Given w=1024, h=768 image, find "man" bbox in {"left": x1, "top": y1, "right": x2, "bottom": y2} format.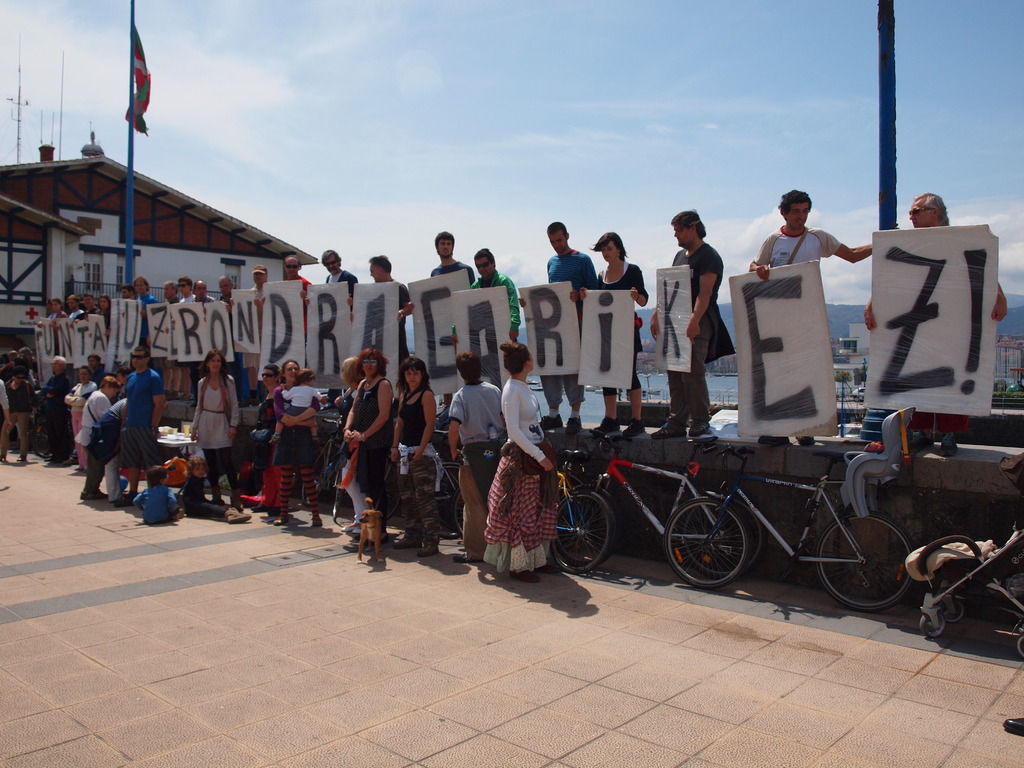
{"left": 117, "top": 345, "right": 166, "bottom": 509}.
